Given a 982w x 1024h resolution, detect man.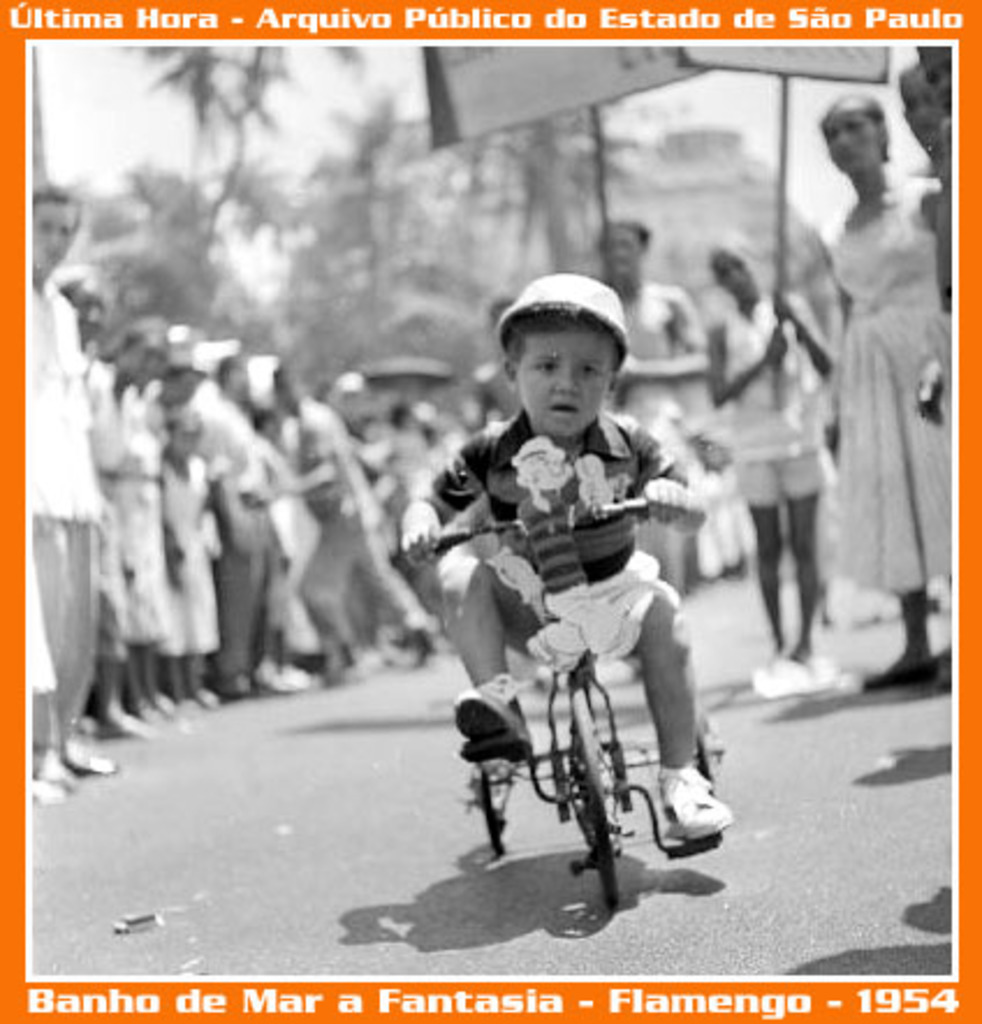
BBox(0, 167, 125, 804).
